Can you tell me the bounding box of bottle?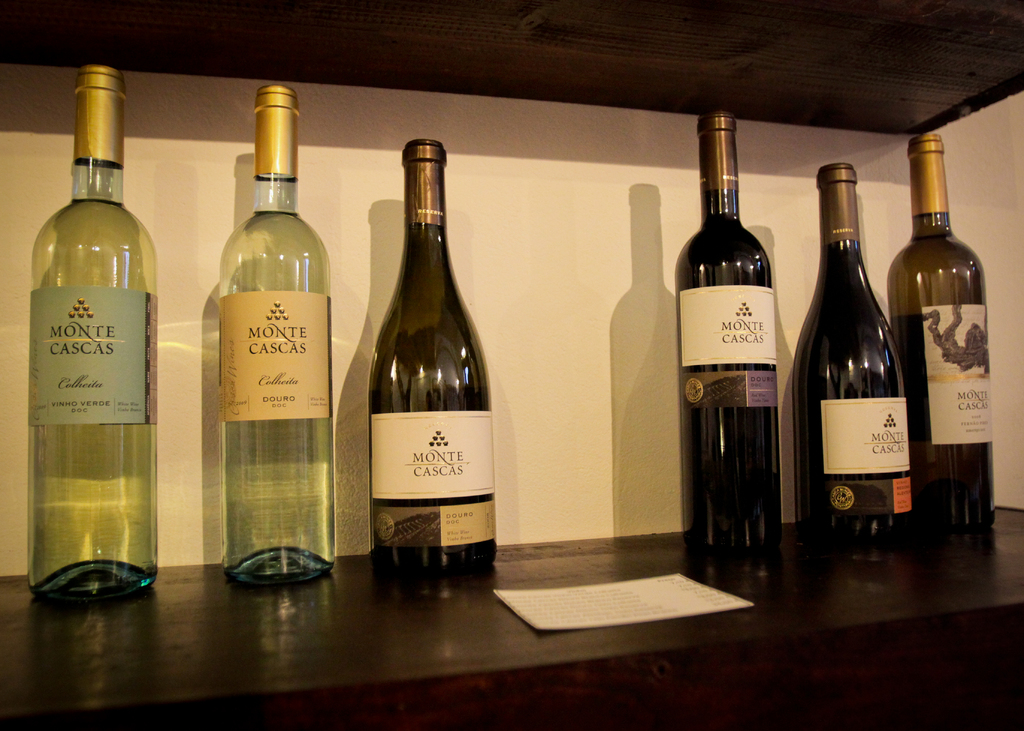
l=885, t=133, r=998, b=537.
